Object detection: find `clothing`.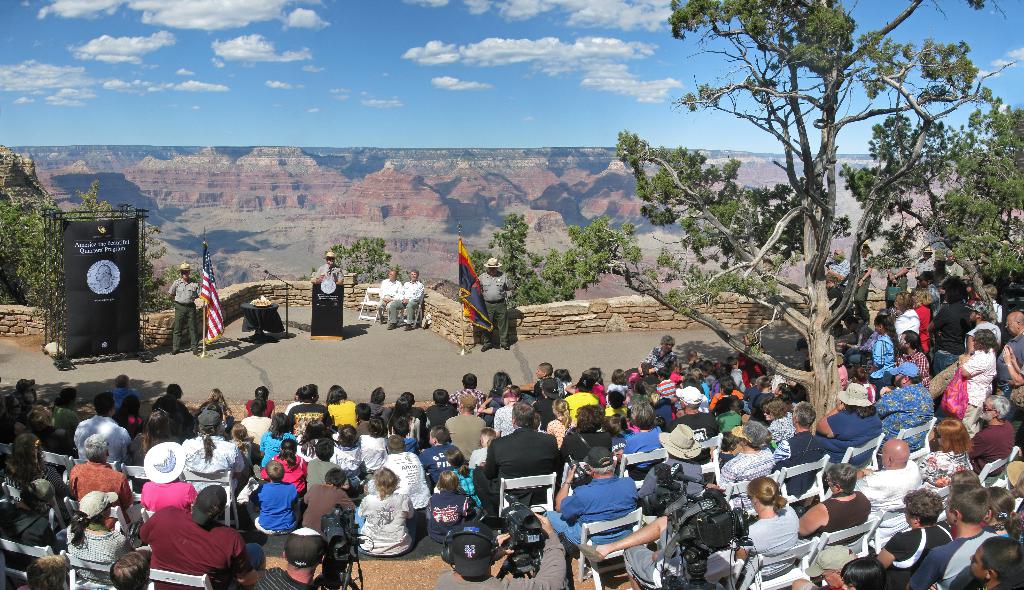
bbox=[0, 483, 56, 575].
